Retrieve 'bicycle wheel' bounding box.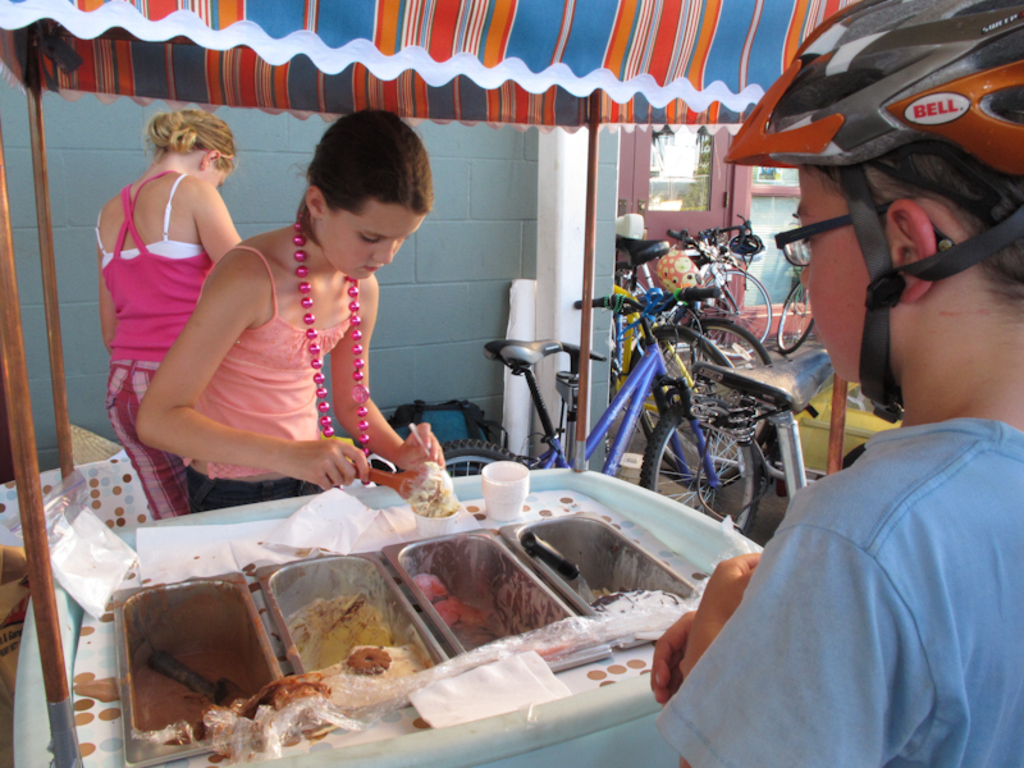
Bounding box: x1=640, y1=397, x2=760, y2=543.
